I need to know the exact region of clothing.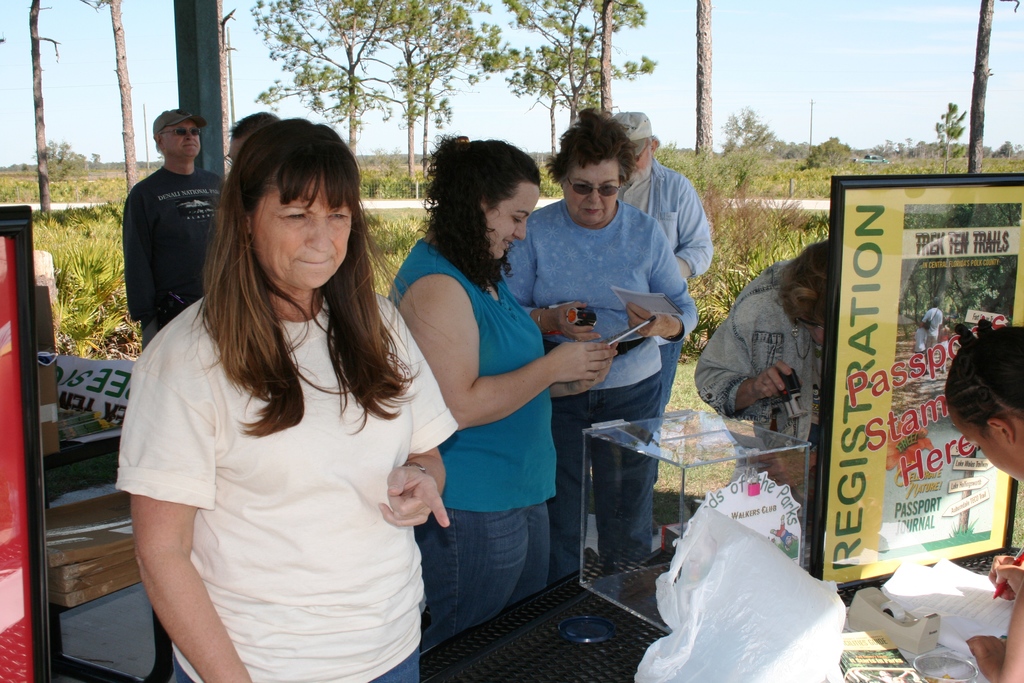
Region: box=[383, 243, 547, 648].
